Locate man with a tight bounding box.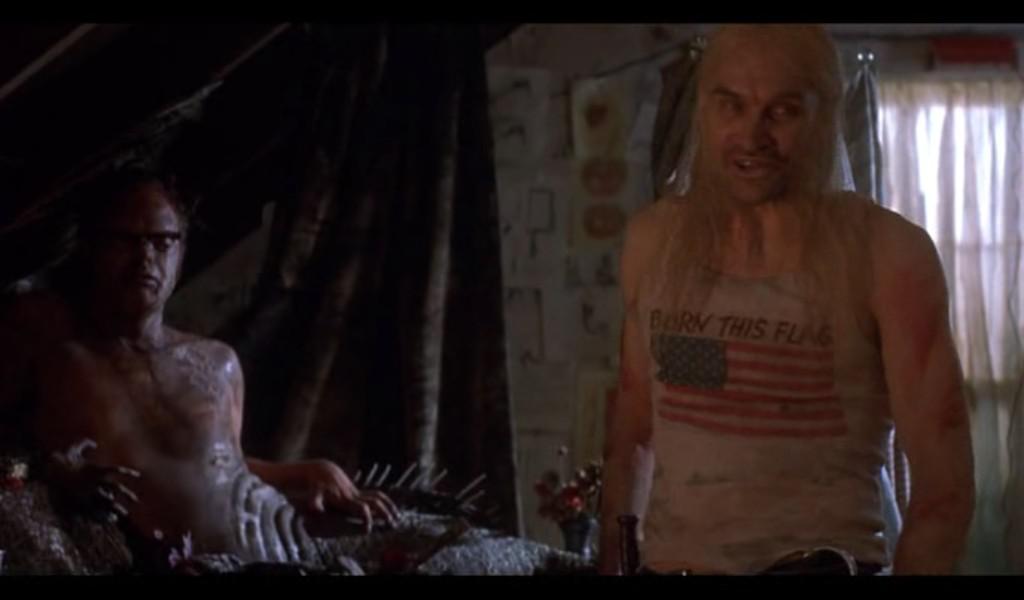
x1=1 y1=192 x2=402 y2=599.
